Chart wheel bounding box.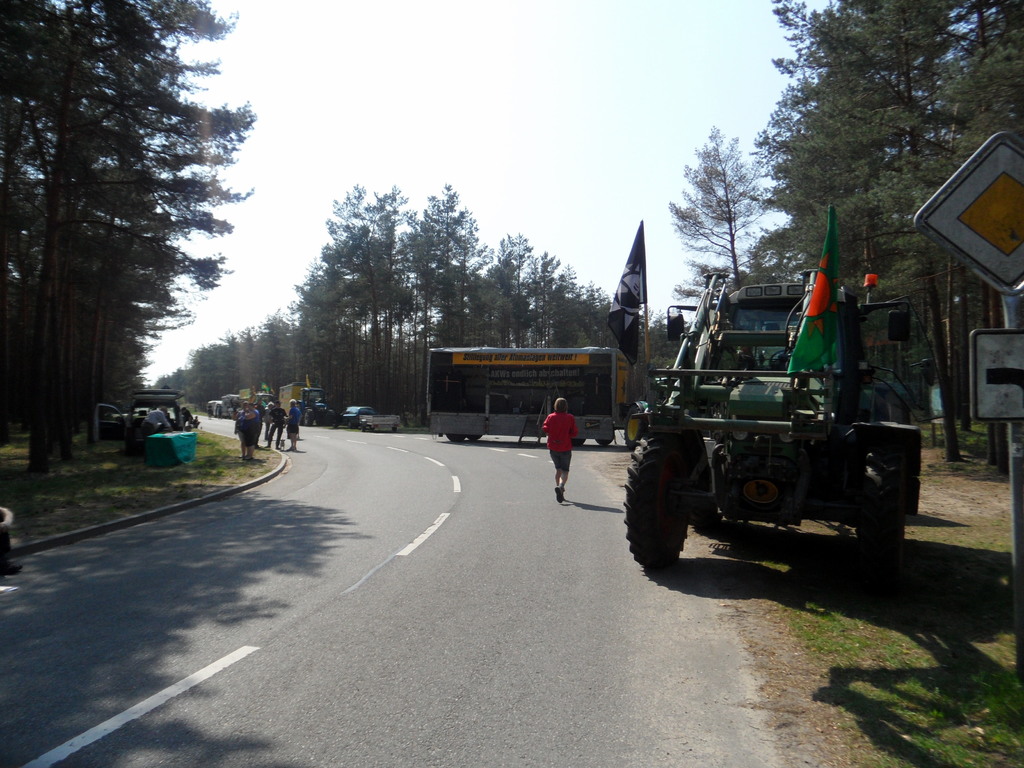
Charted: l=303, t=409, r=314, b=426.
